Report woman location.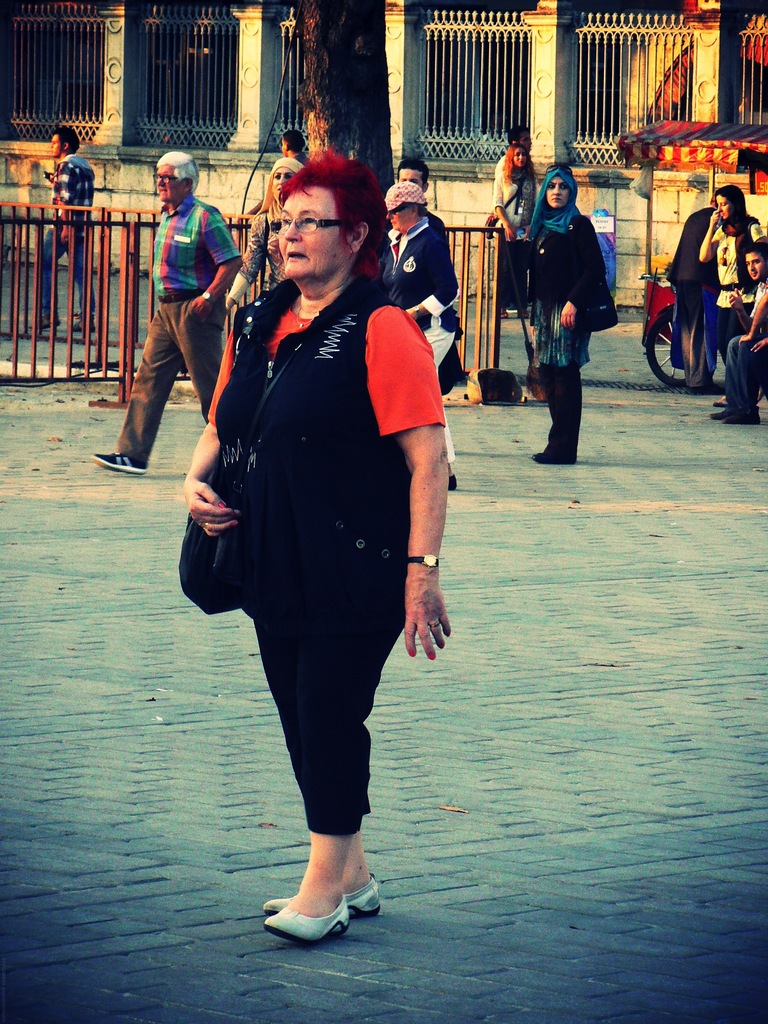
Report: select_region(177, 143, 445, 947).
